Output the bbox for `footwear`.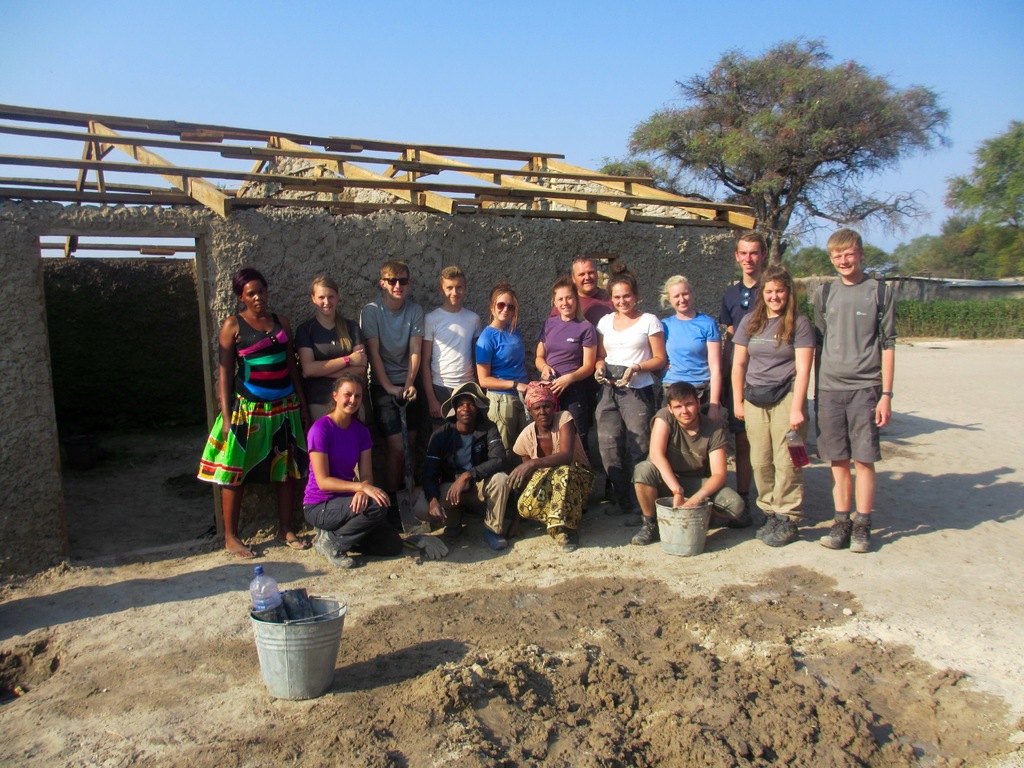
pyautogui.locateOnScreen(483, 524, 506, 551).
